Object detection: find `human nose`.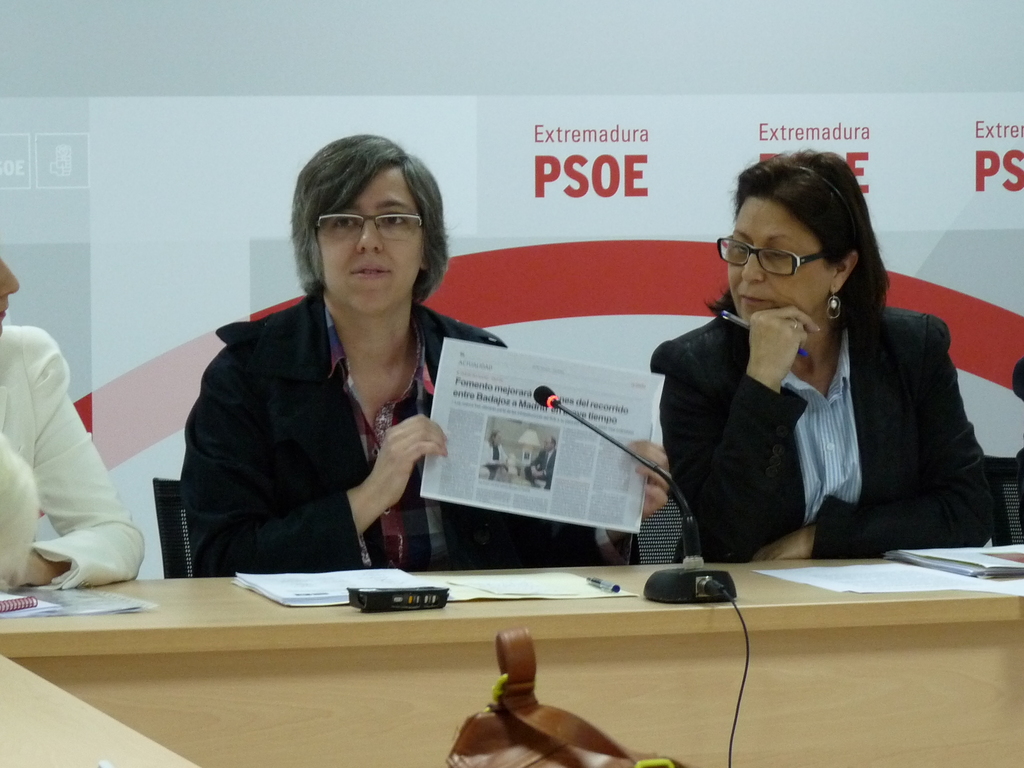
l=355, t=221, r=380, b=254.
